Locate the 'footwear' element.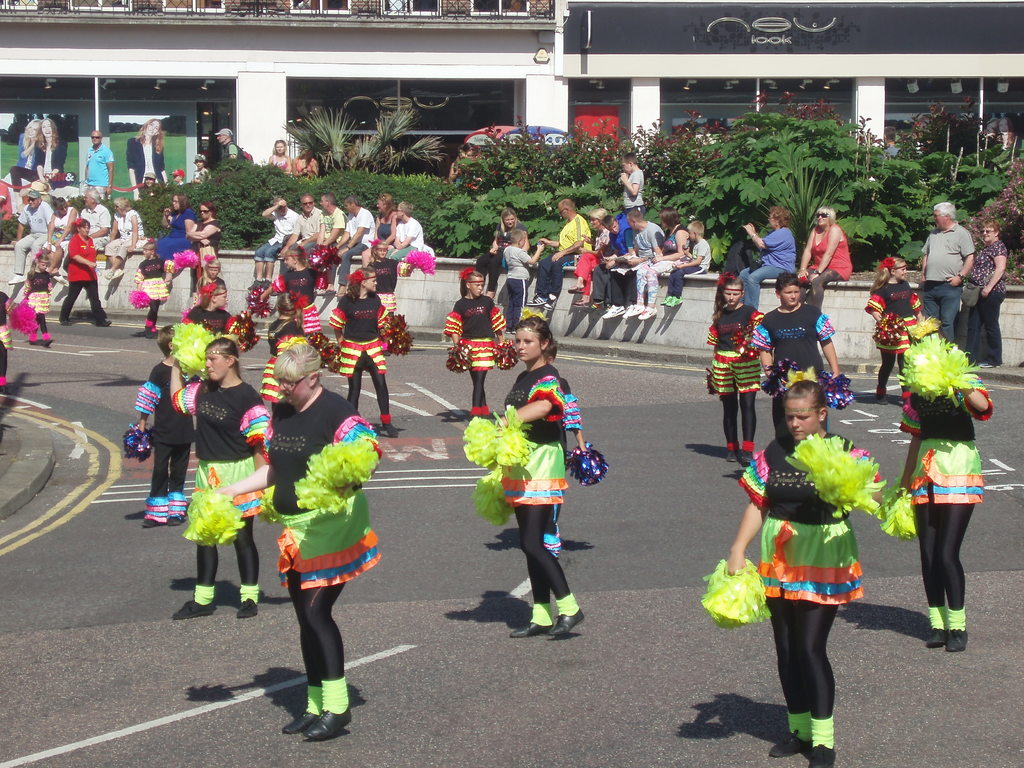
Element bbox: [805, 747, 838, 767].
